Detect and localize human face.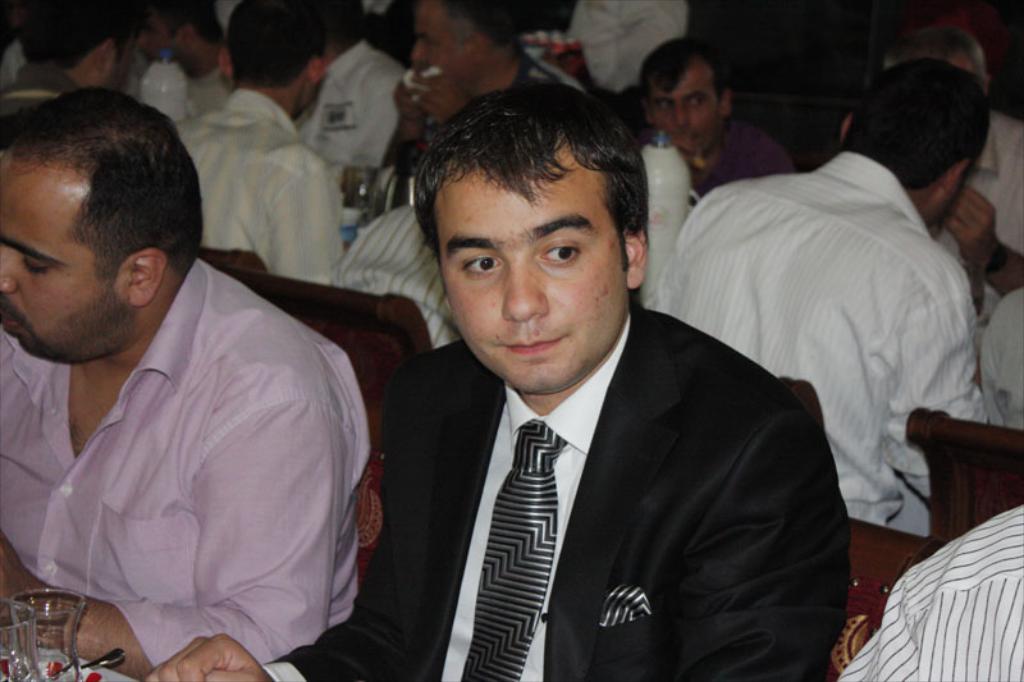
Localized at {"x1": 654, "y1": 60, "x2": 722, "y2": 151}.
